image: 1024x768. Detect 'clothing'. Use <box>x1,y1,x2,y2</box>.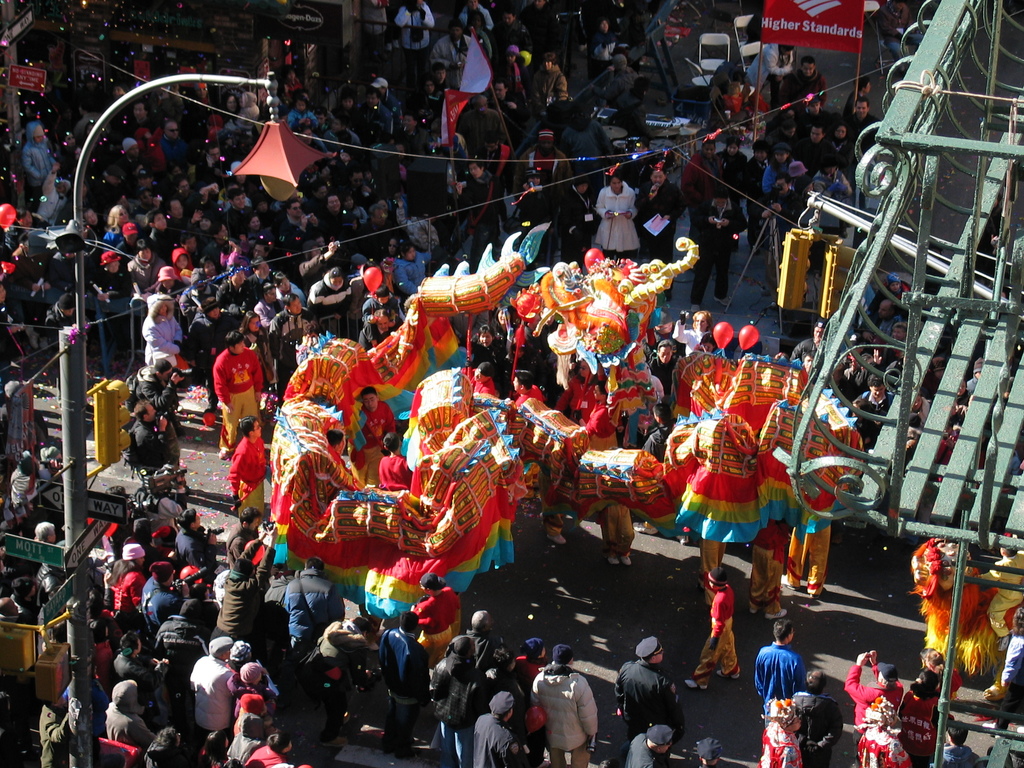
<box>902,689,940,760</box>.
